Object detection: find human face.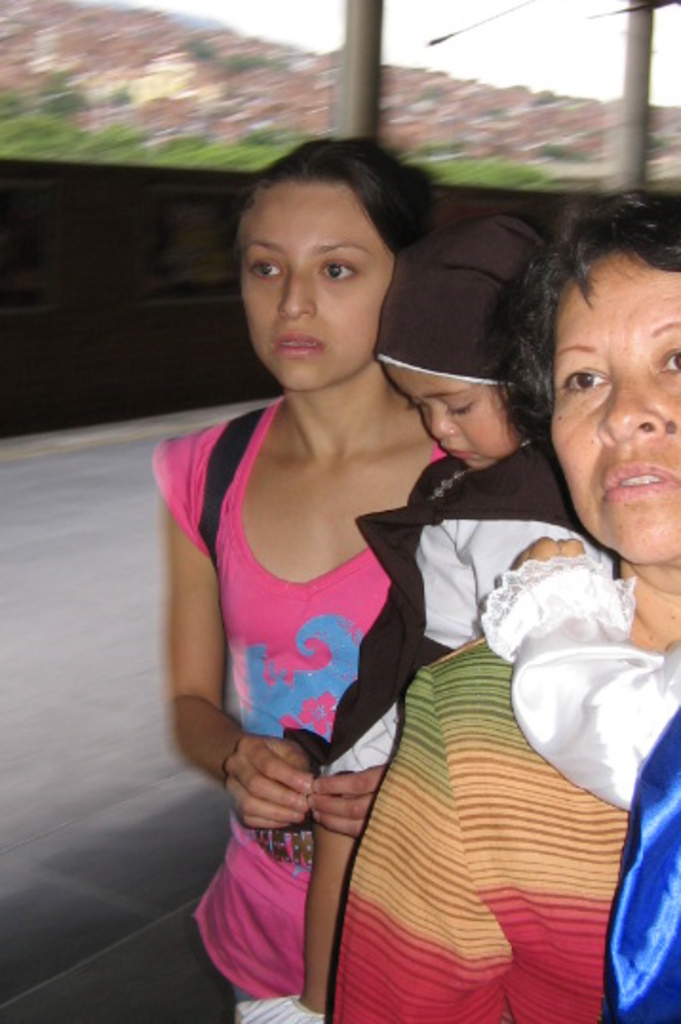
544, 251, 679, 569.
